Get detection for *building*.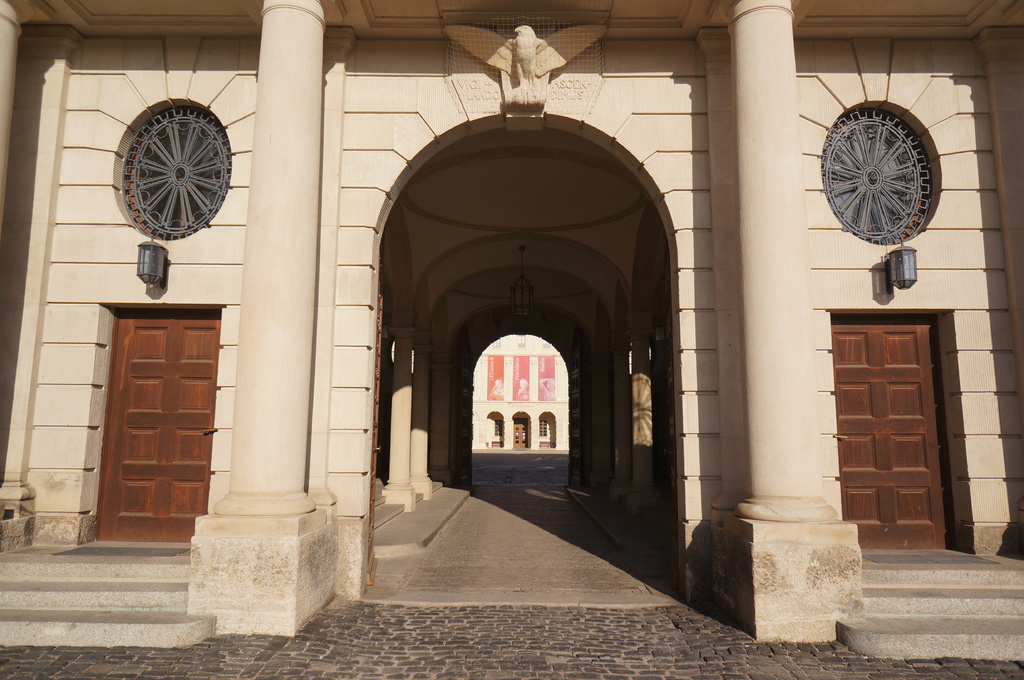
Detection: <bbox>471, 336, 570, 454</bbox>.
